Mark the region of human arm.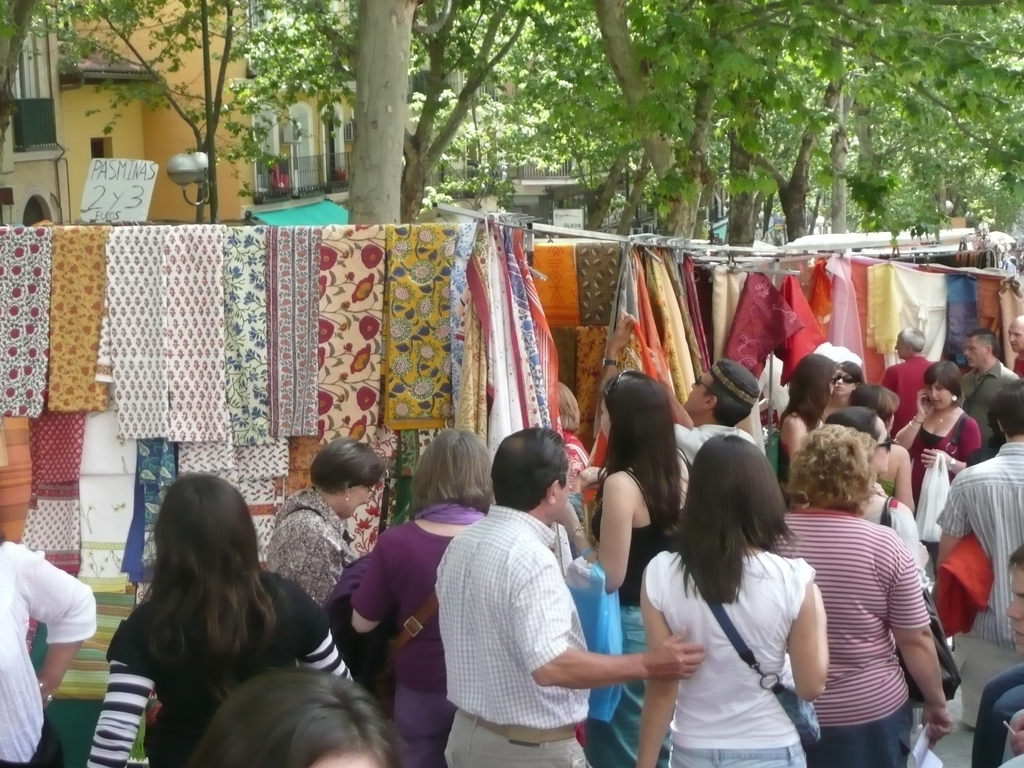
Region: <bbox>644, 347, 699, 429</bbox>.
